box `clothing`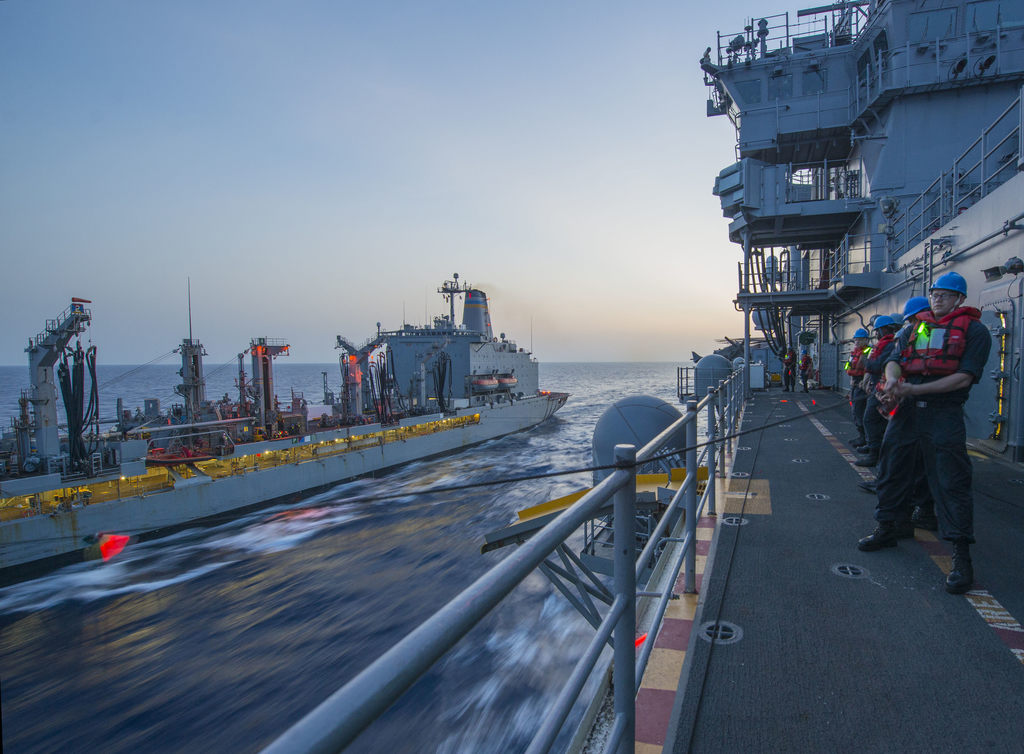
{"left": 845, "top": 343, "right": 868, "bottom": 436}
